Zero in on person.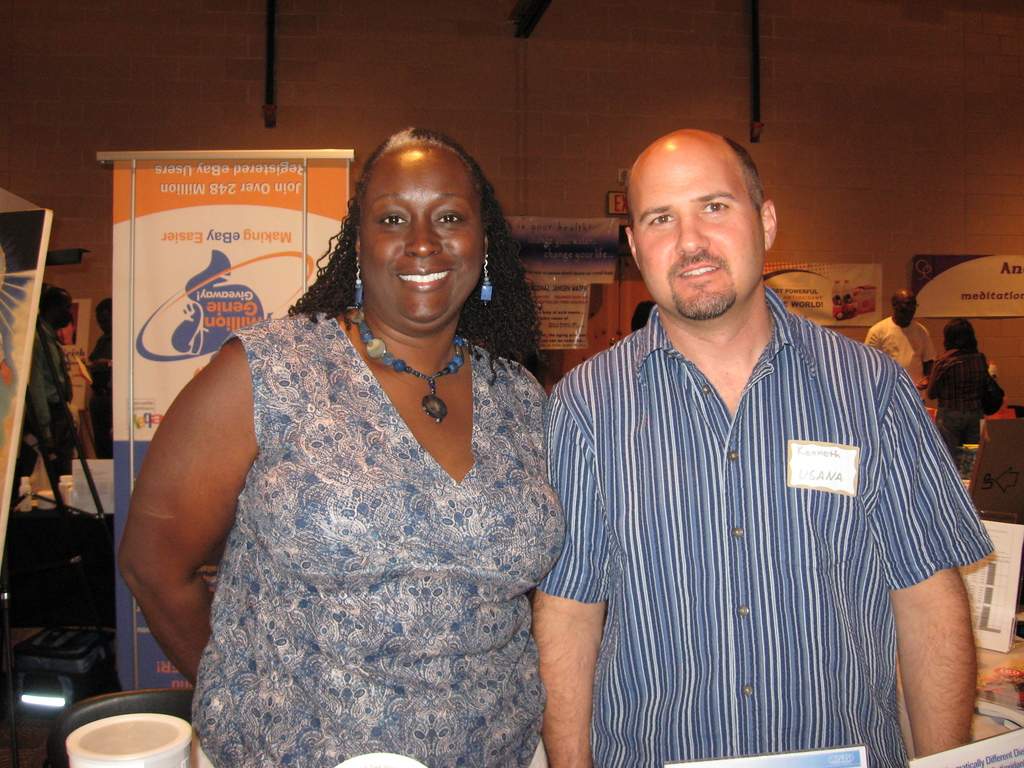
Zeroed in: rect(926, 314, 1007, 449).
